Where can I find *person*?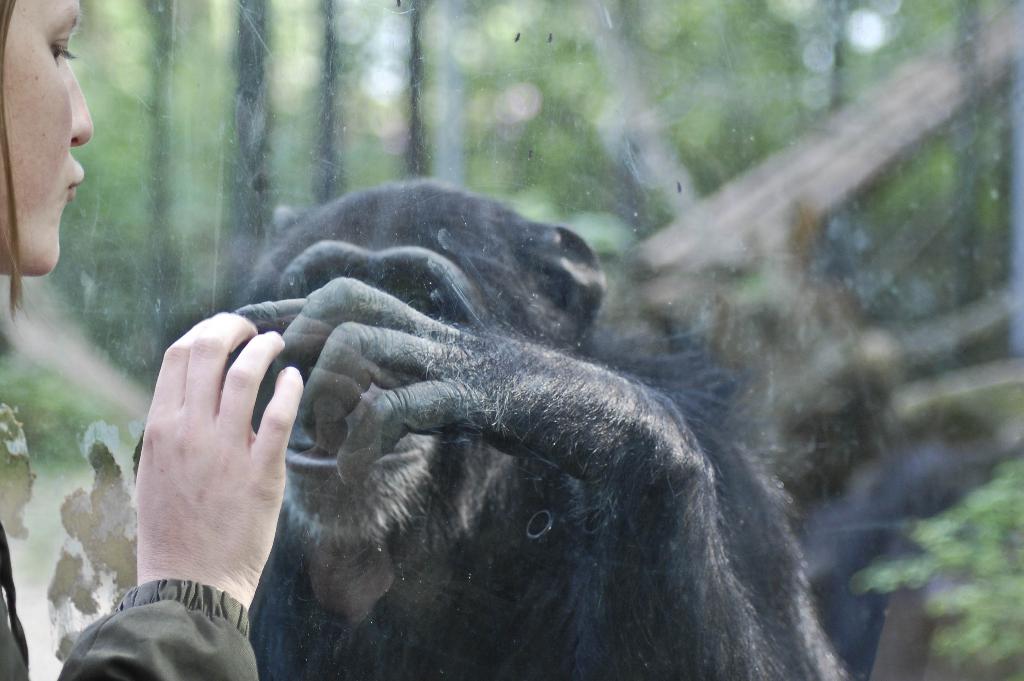
You can find it at x1=115, y1=140, x2=853, y2=676.
